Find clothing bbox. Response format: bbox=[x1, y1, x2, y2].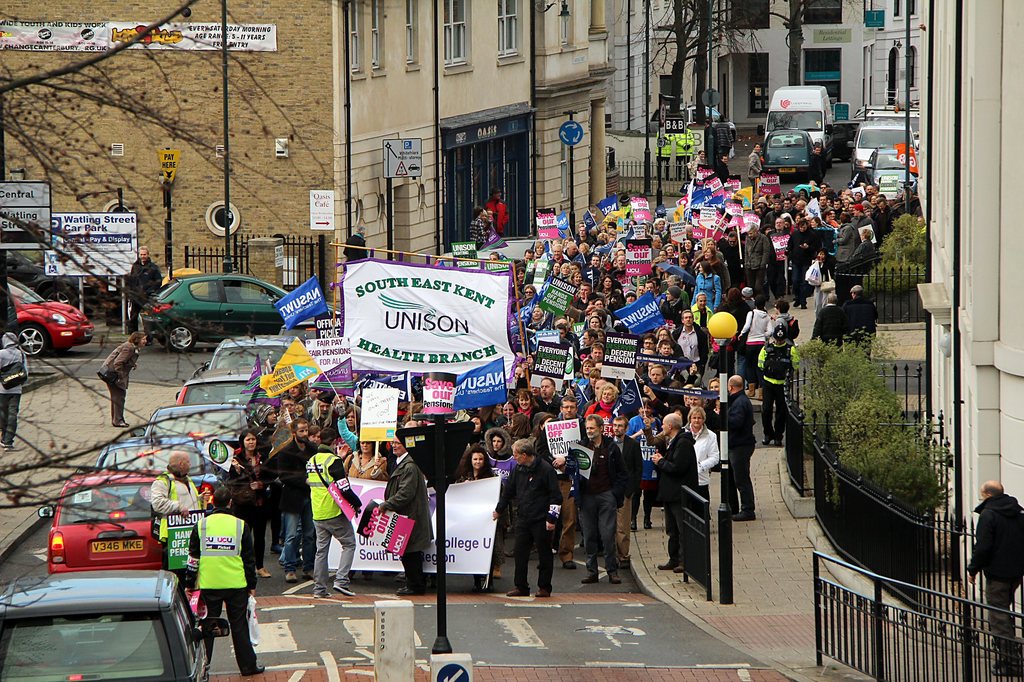
bbox=[717, 239, 736, 284].
